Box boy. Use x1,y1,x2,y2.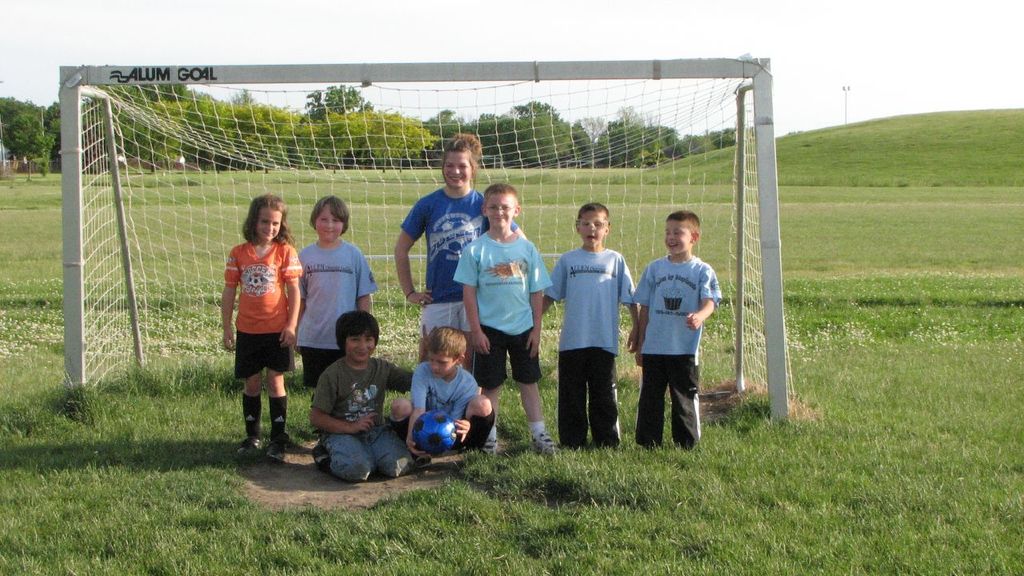
458,182,551,449.
